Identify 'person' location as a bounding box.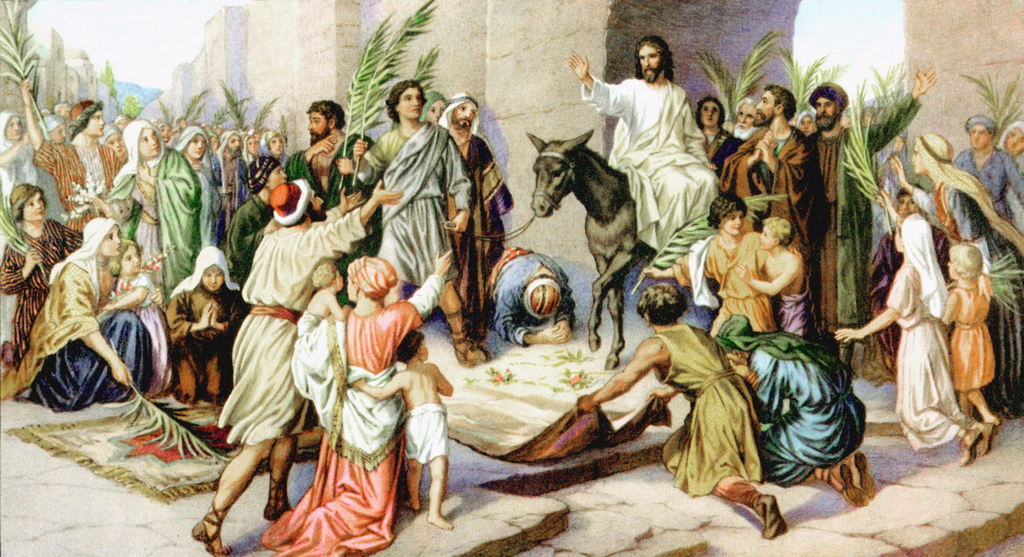
l=224, t=155, r=296, b=318.
